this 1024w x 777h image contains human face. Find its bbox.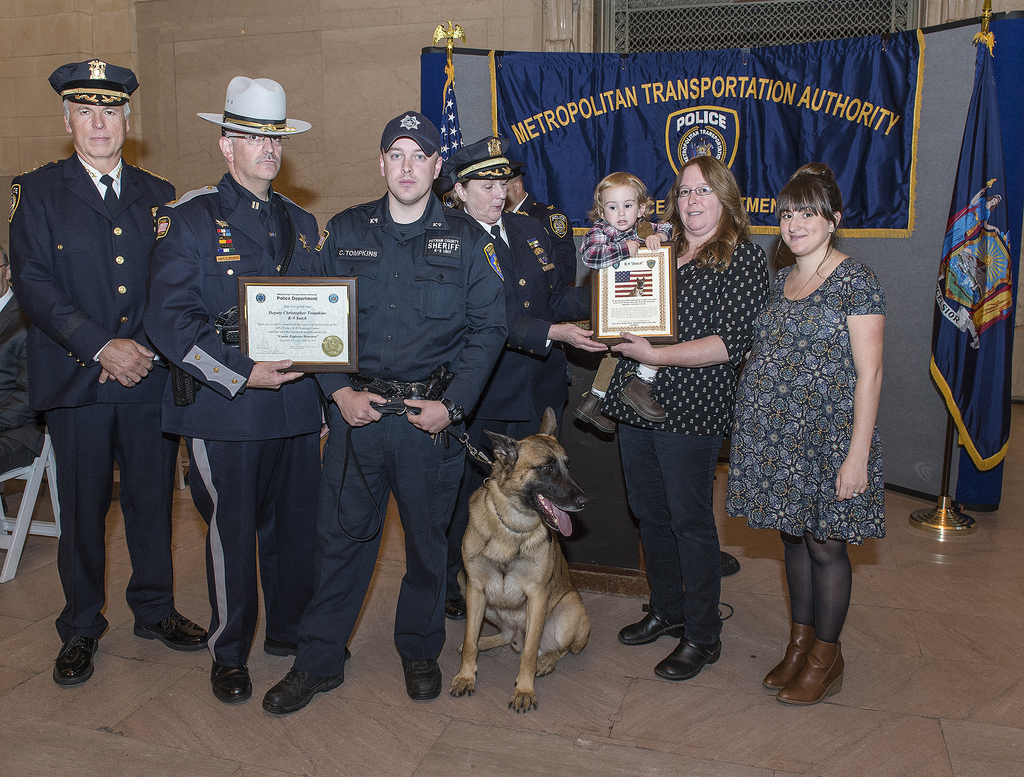
<region>508, 179, 514, 209</region>.
